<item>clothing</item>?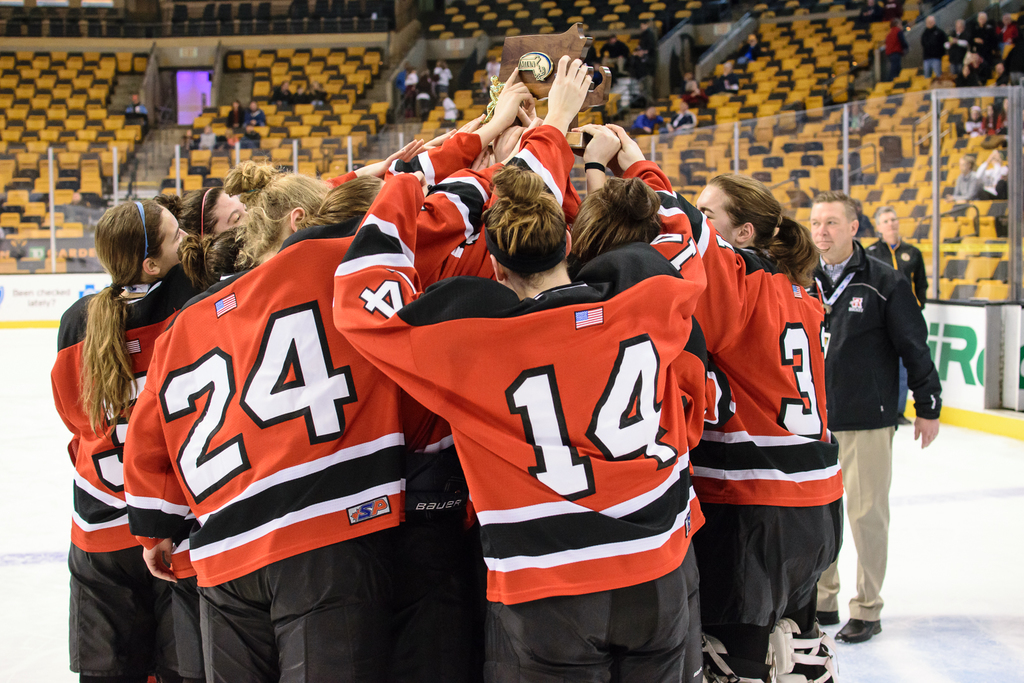
bbox(837, 234, 931, 315)
